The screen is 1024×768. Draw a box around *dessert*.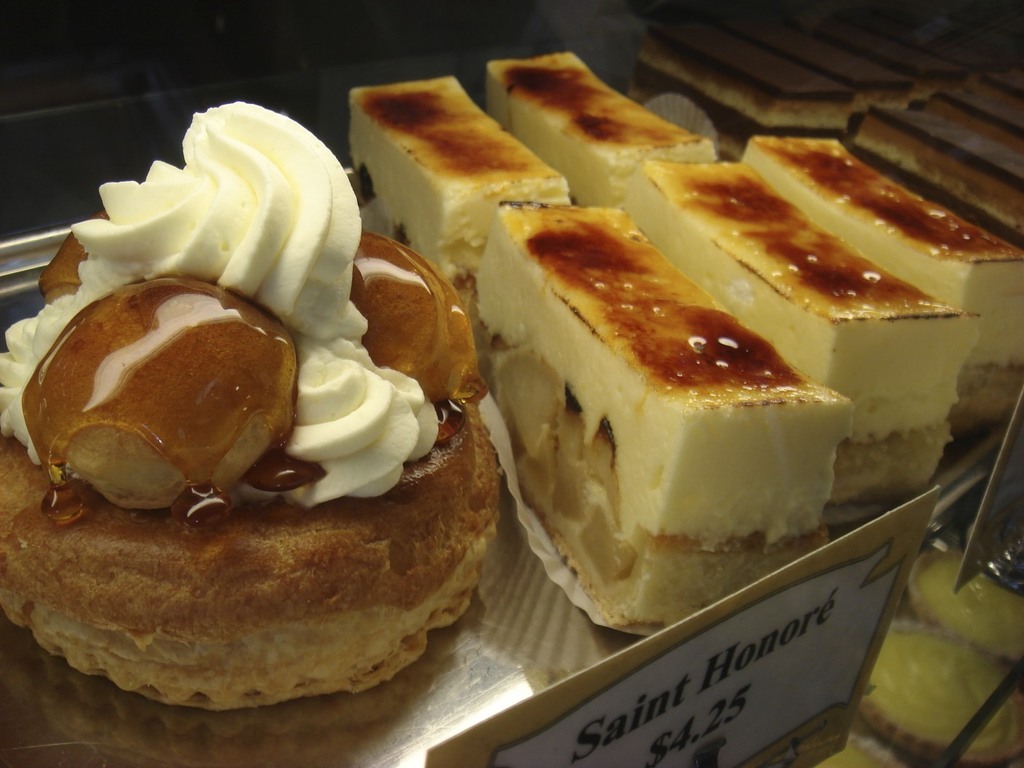
[left=0, top=100, right=500, bottom=713].
